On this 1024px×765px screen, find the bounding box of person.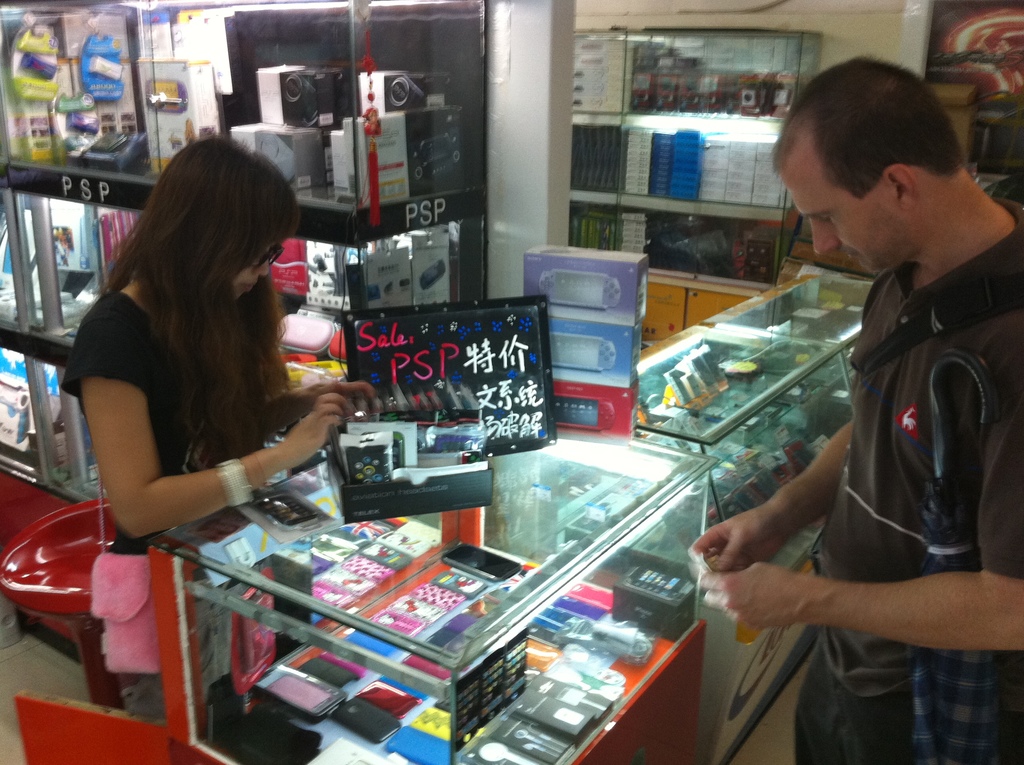
Bounding box: Rect(755, 69, 1018, 759).
